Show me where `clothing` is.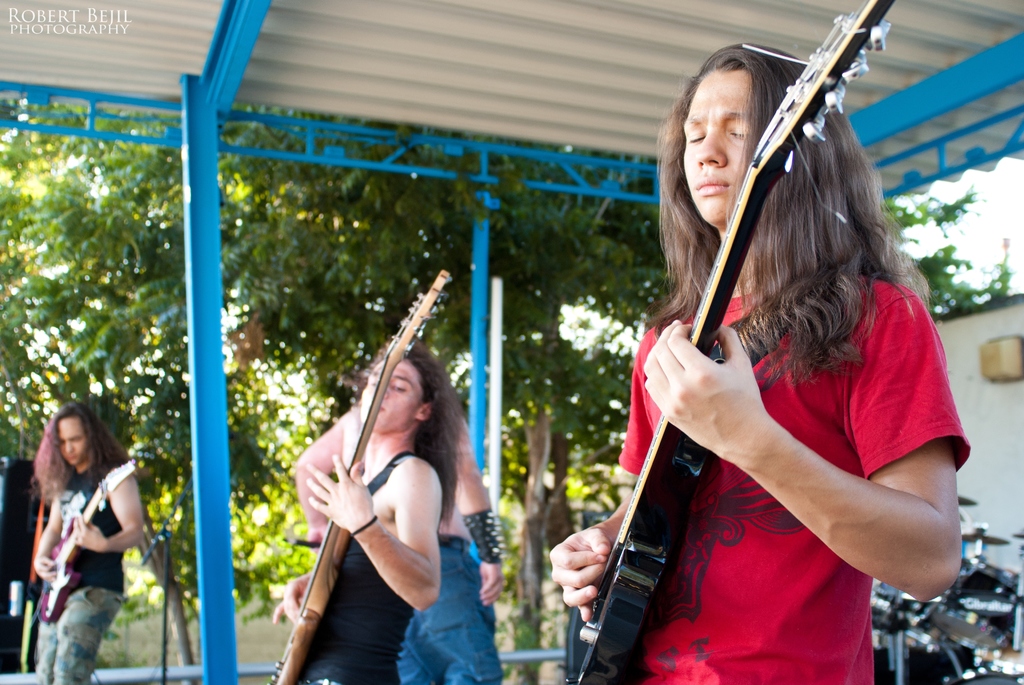
`clothing` is at region(397, 536, 497, 684).
